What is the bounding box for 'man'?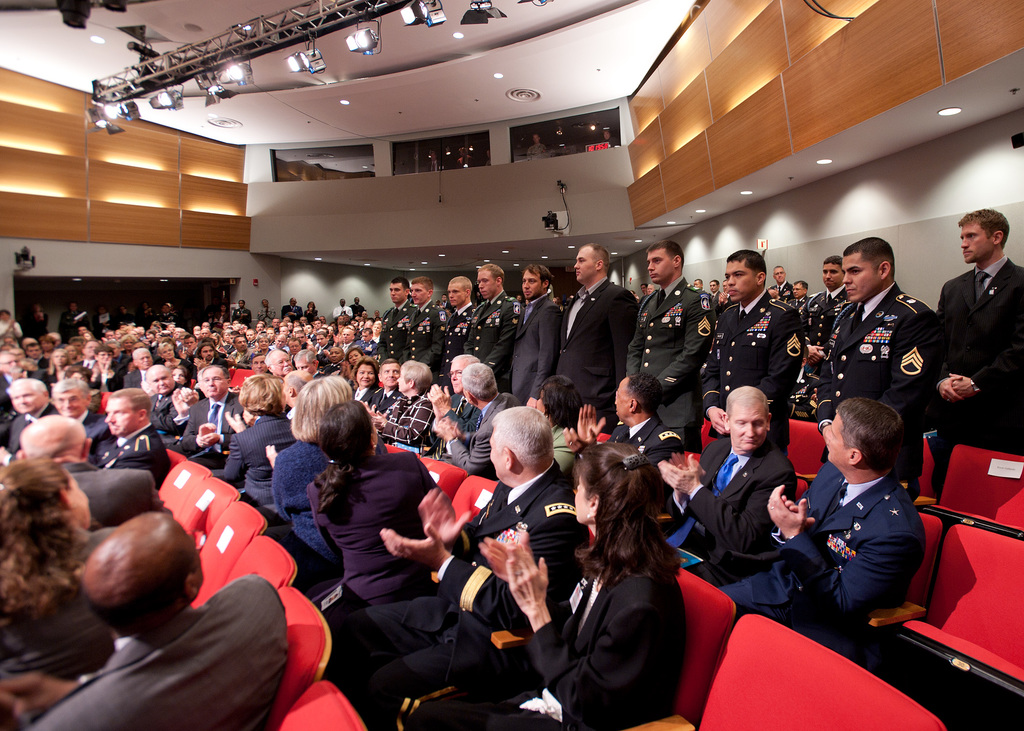
locate(598, 381, 696, 520).
